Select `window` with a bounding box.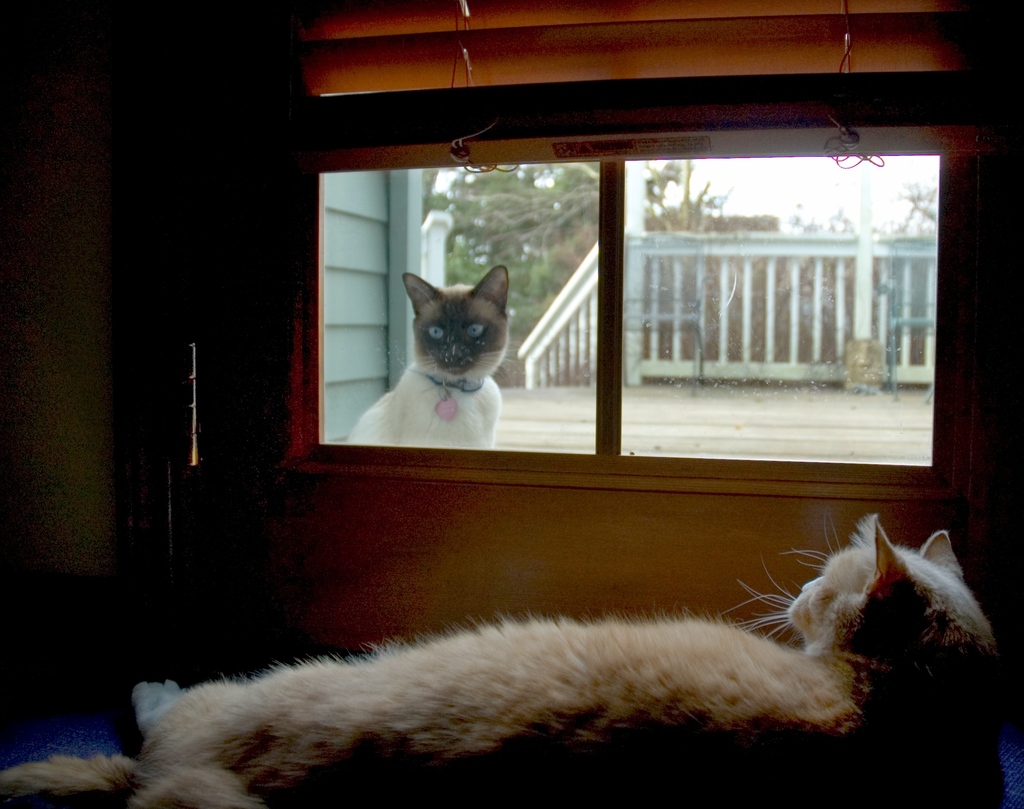
bbox(316, 118, 959, 447).
